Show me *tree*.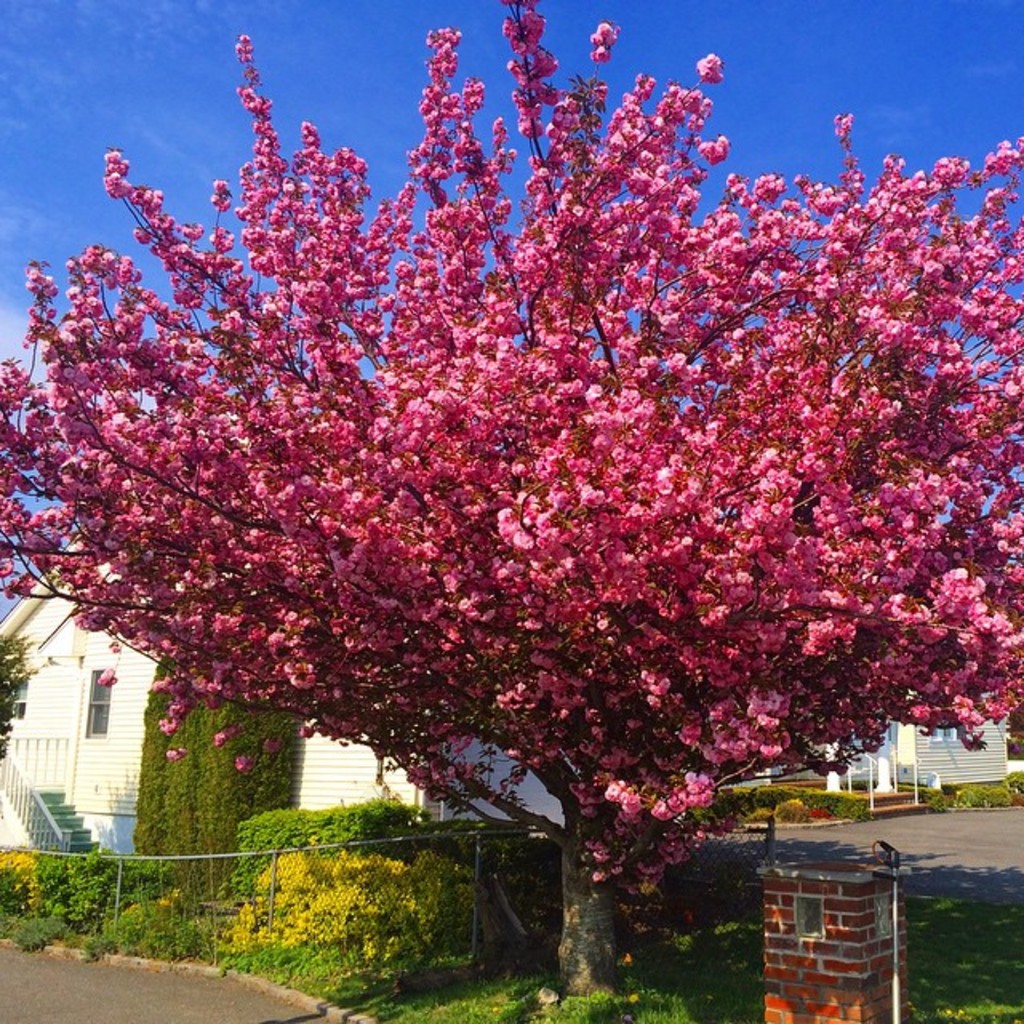
*tree* is here: bbox=(0, 632, 51, 758).
